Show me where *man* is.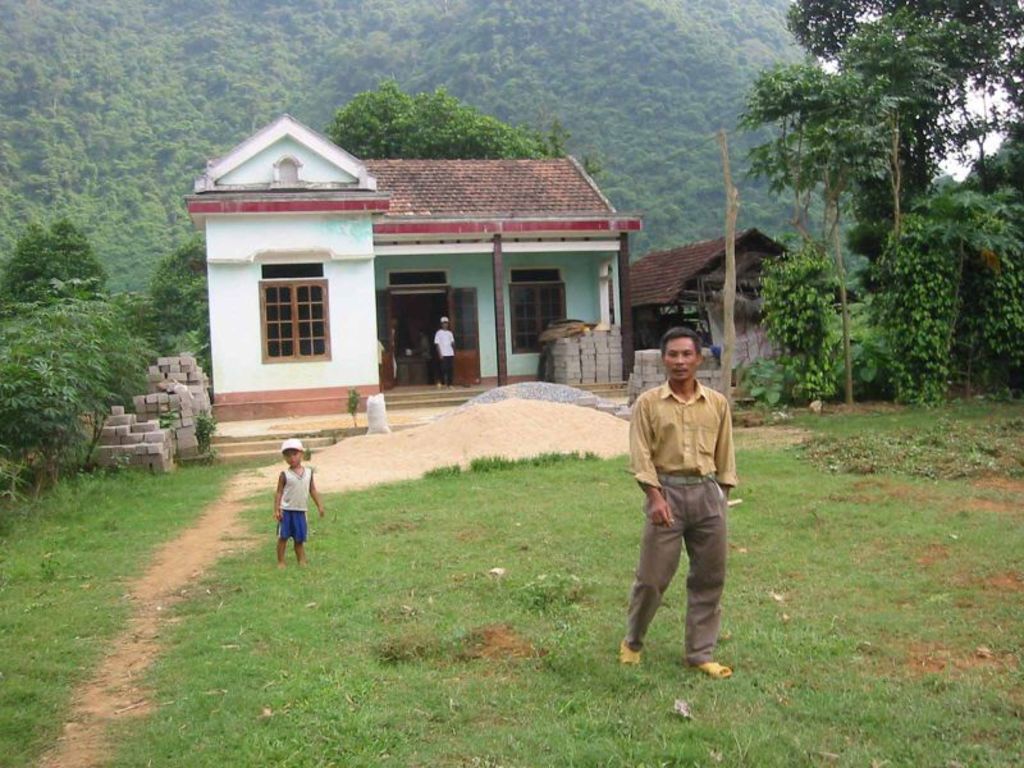
*man* is at x1=431, y1=321, x2=461, y2=372.
